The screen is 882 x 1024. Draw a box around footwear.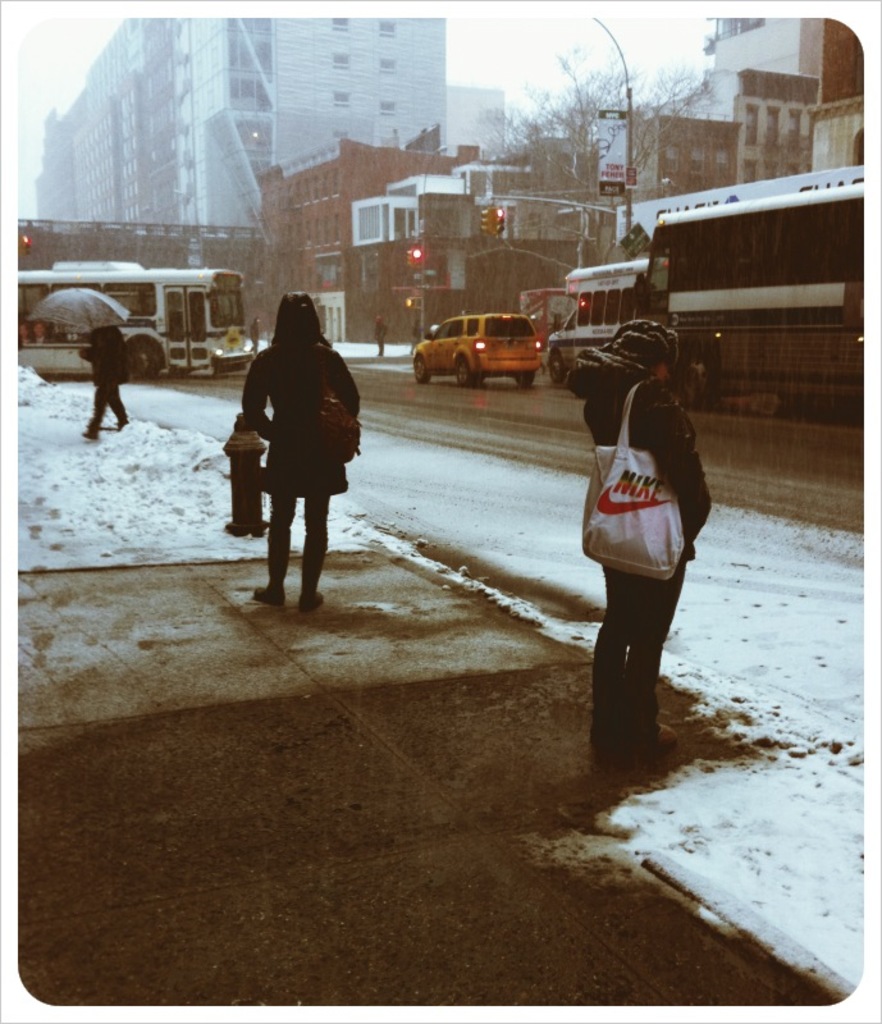
pyautogui.locateOnScreen(301, 593, 326, 616).
